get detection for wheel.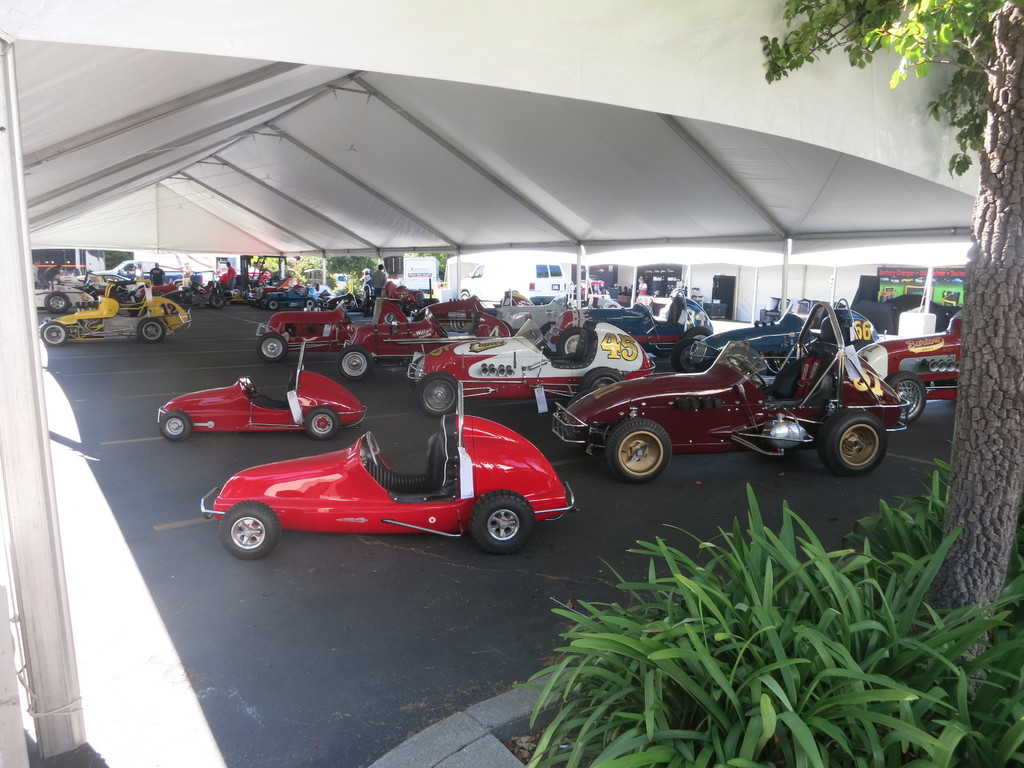
Detection: bbox=(527, 328, 552, 352).
